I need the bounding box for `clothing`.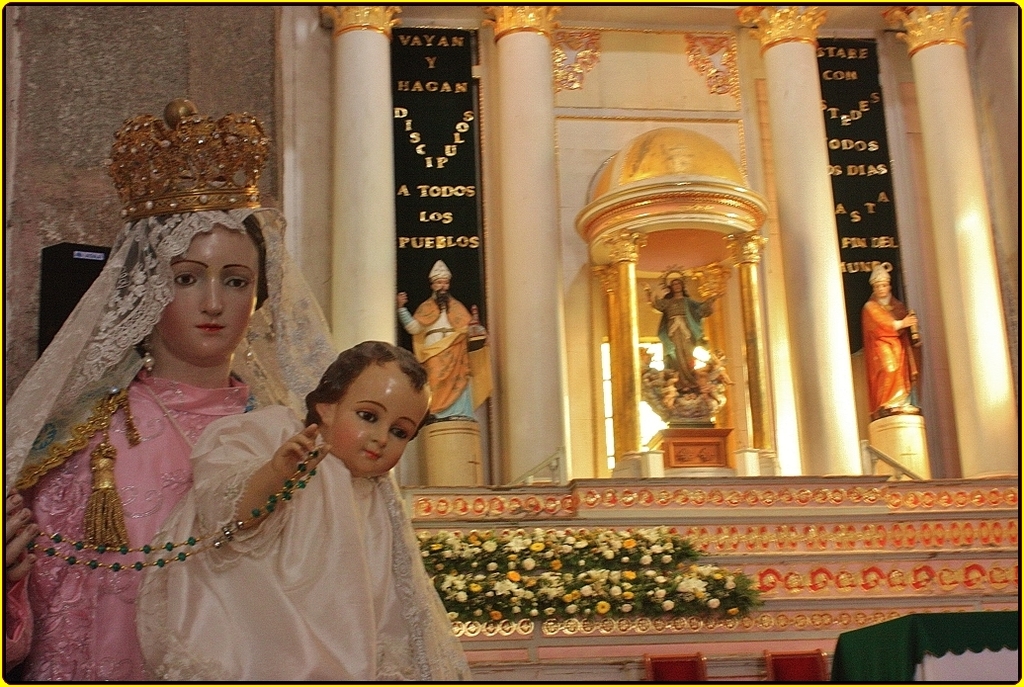
Here it is: box=[136, 409, 474, 686].
